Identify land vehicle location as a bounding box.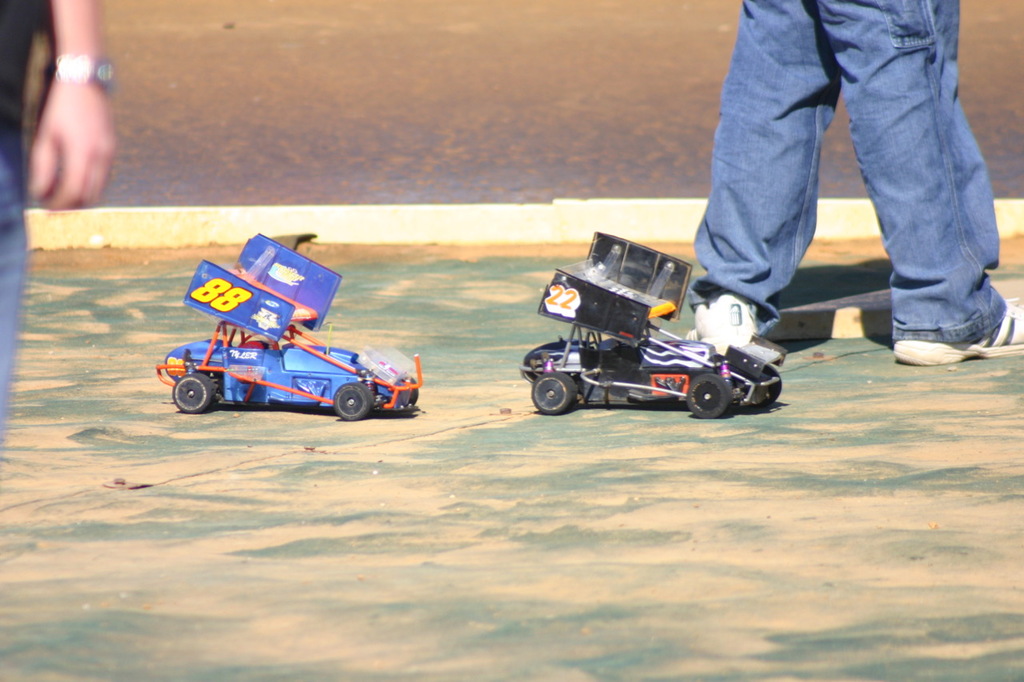
Rect(522, 236, 789, 417).
